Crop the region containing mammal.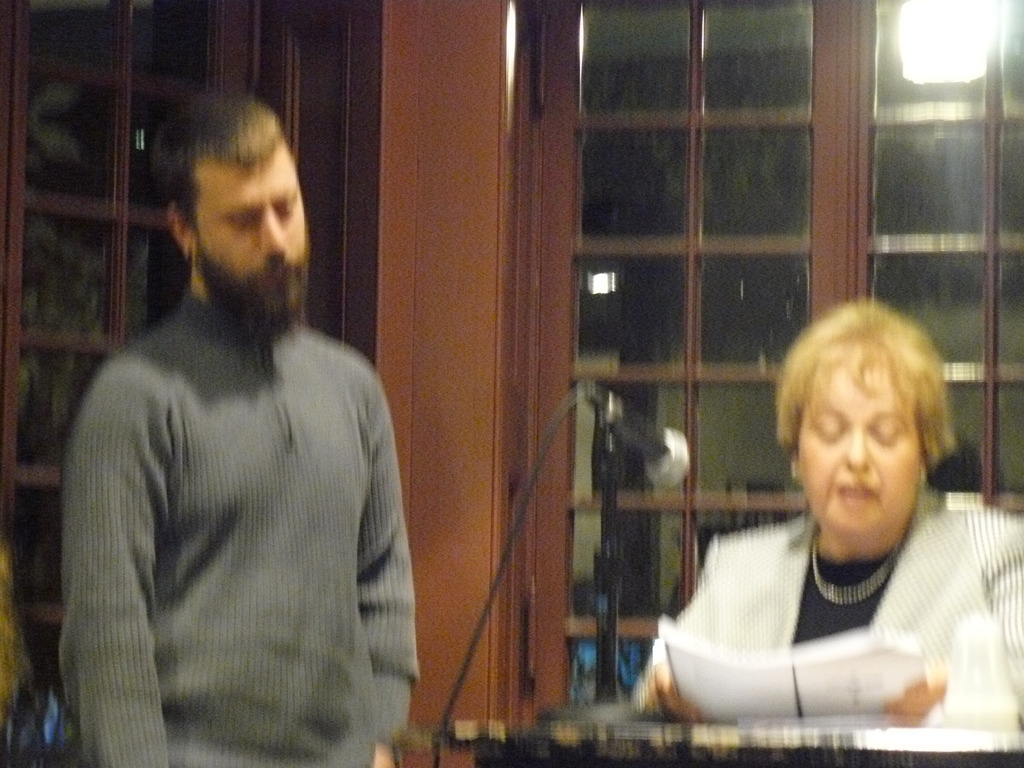
Crop region: 641:321:1015:753.
